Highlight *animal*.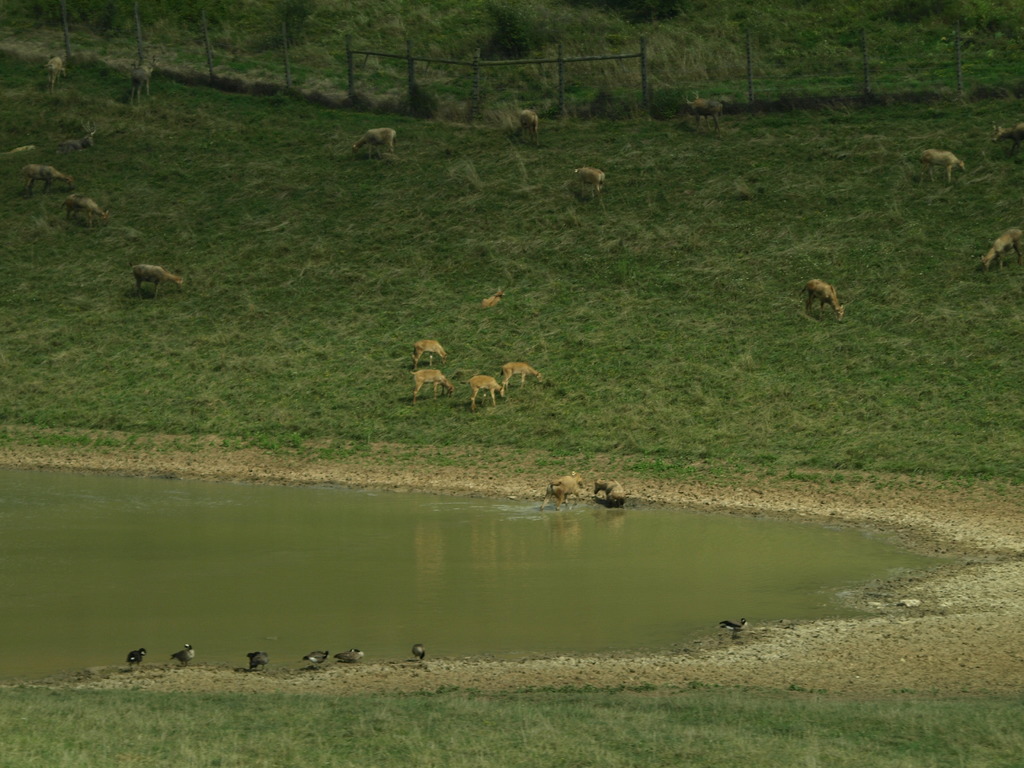
Highlighted region: (800, 278, 844, 328).
